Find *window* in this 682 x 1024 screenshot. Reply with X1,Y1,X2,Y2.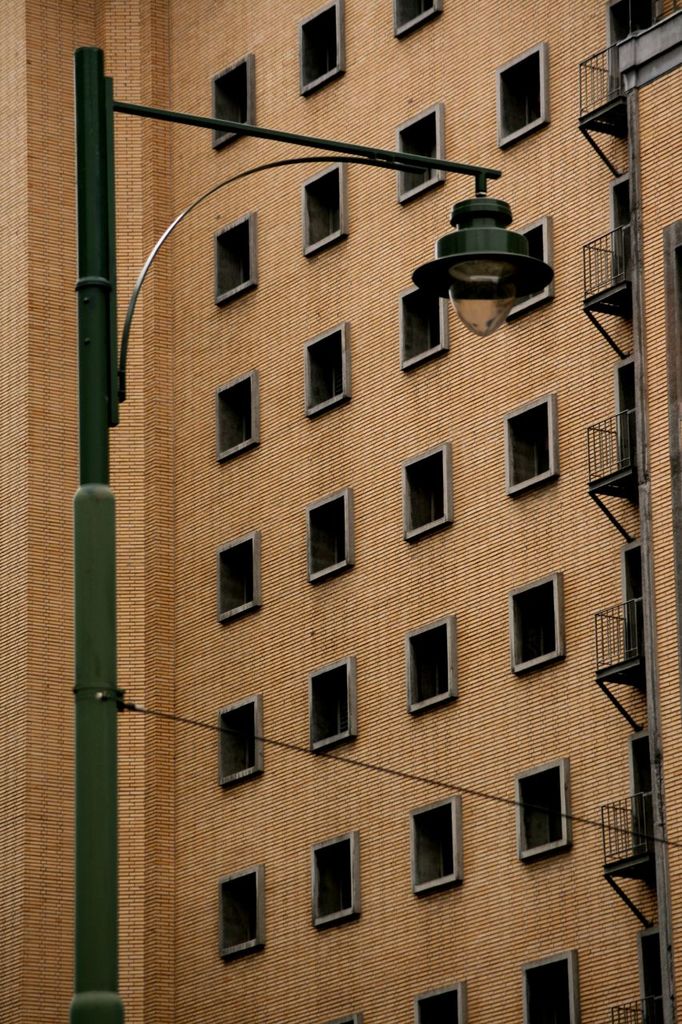
205,54,259,158.
